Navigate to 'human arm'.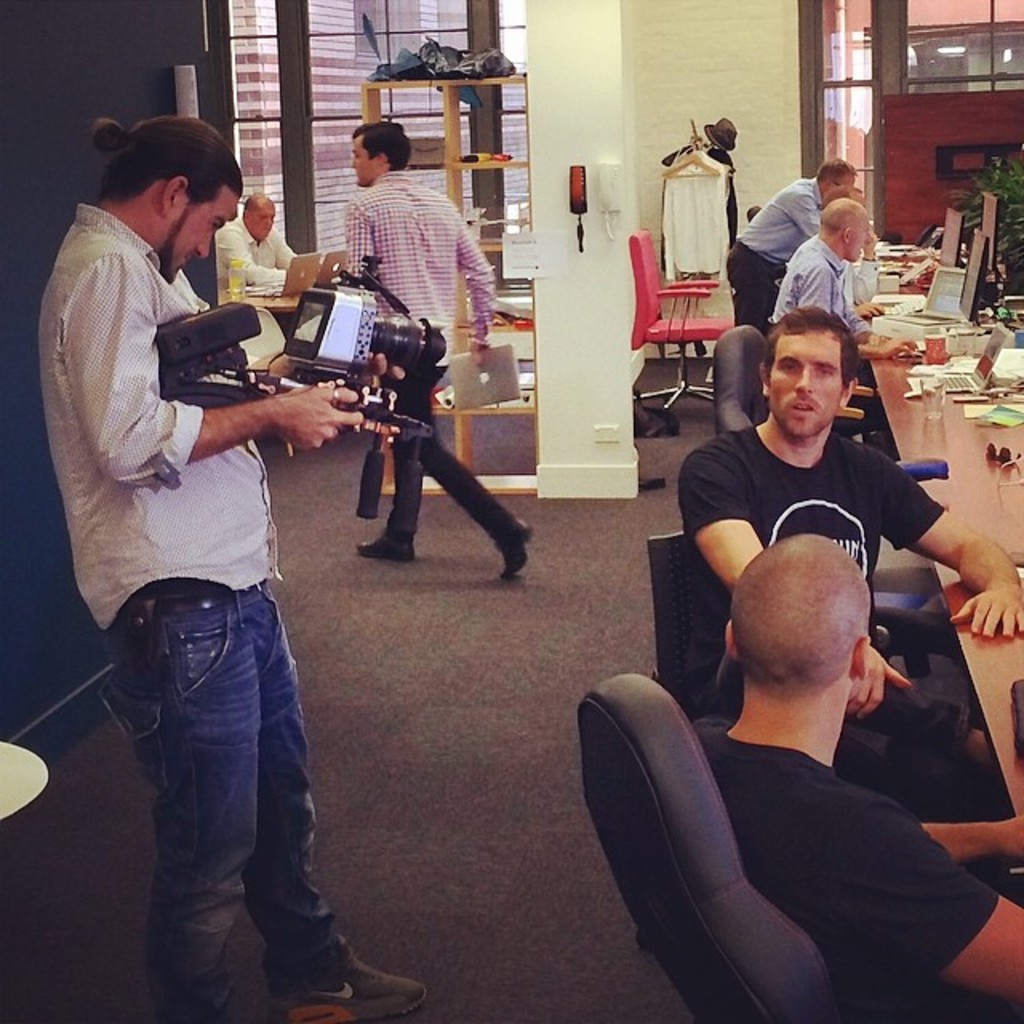
Navigation target: select_region(66, 248, 366, 490).
